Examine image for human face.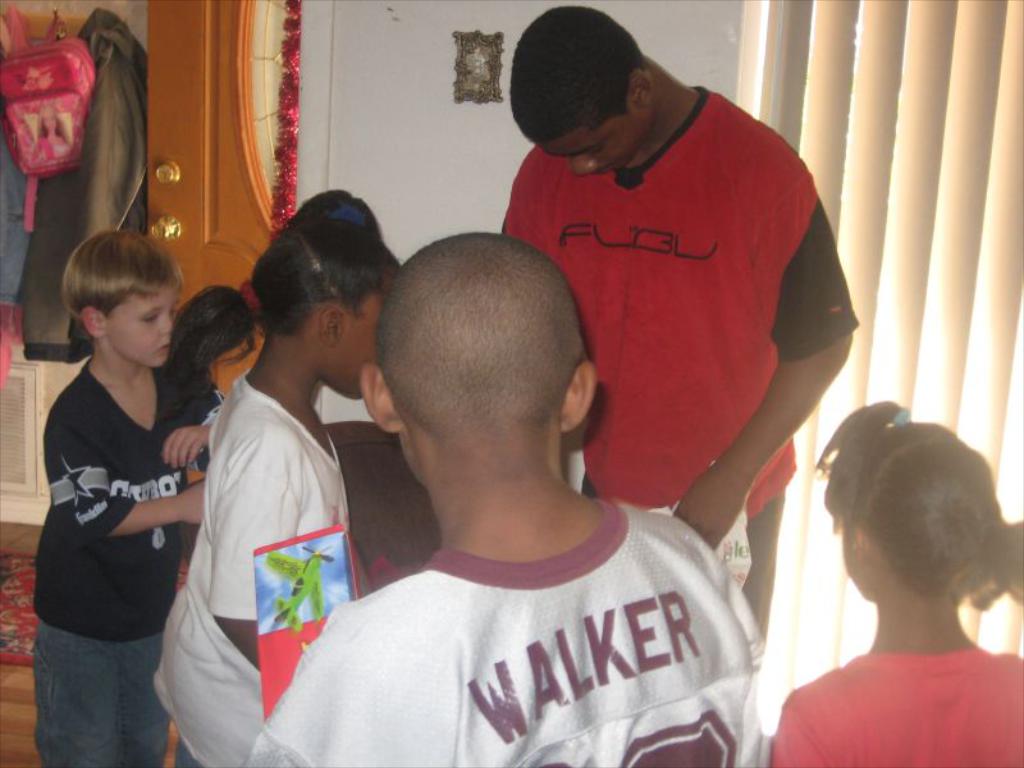
Examination result: {"x1": 101, "y1": 275, "x2": 180, "y2": 381}.
